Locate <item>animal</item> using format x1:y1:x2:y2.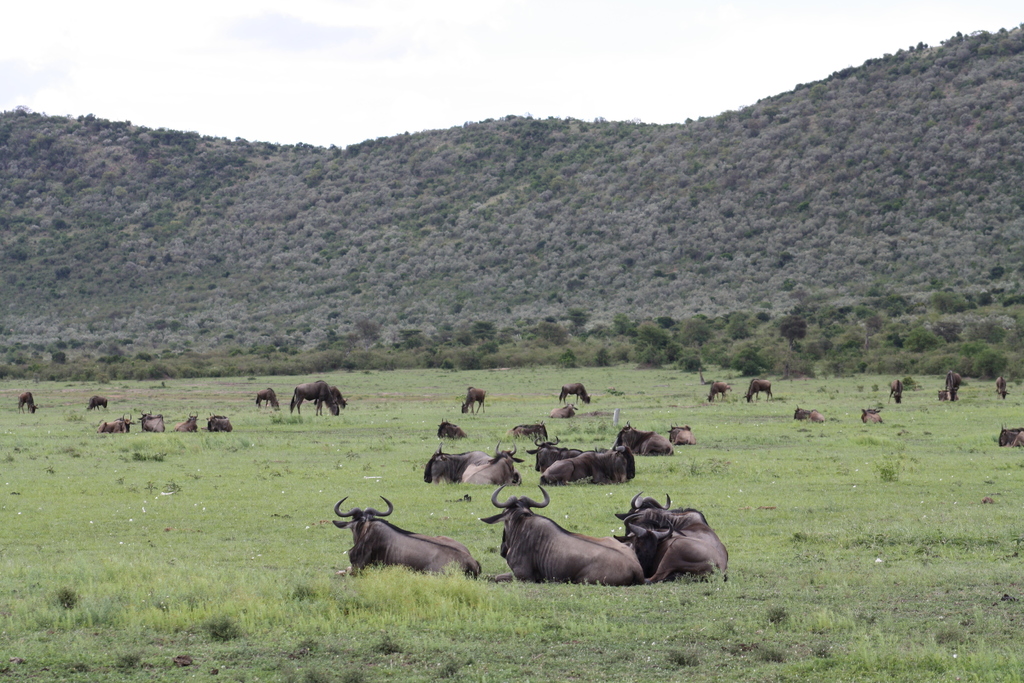
618:488:726:584.
